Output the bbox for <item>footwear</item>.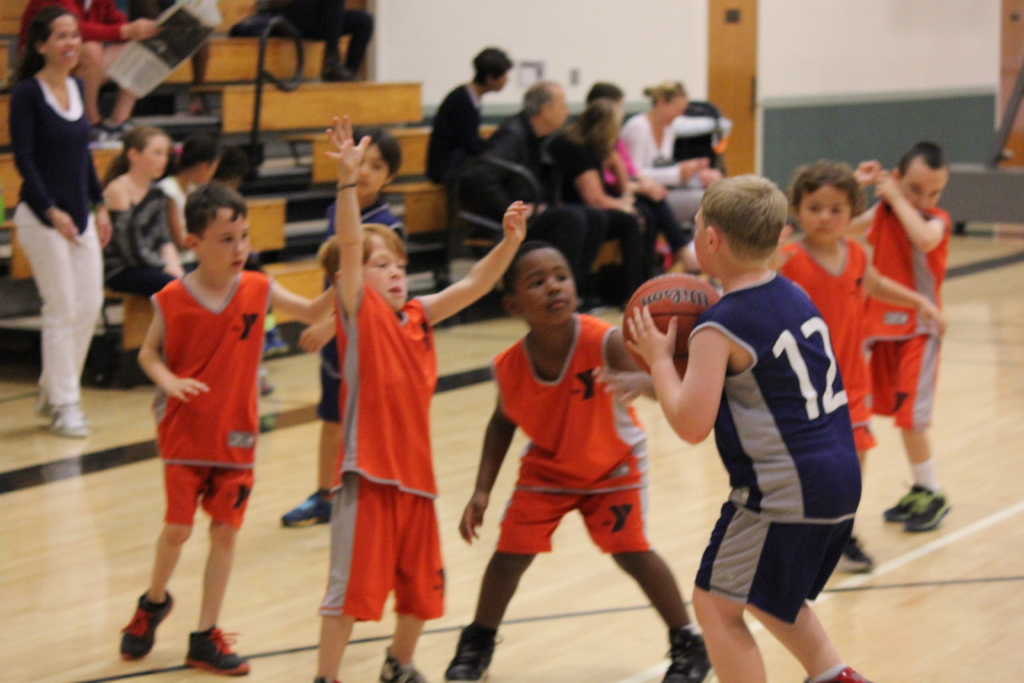
(left=822, top=670, right=865, bottom=682).
